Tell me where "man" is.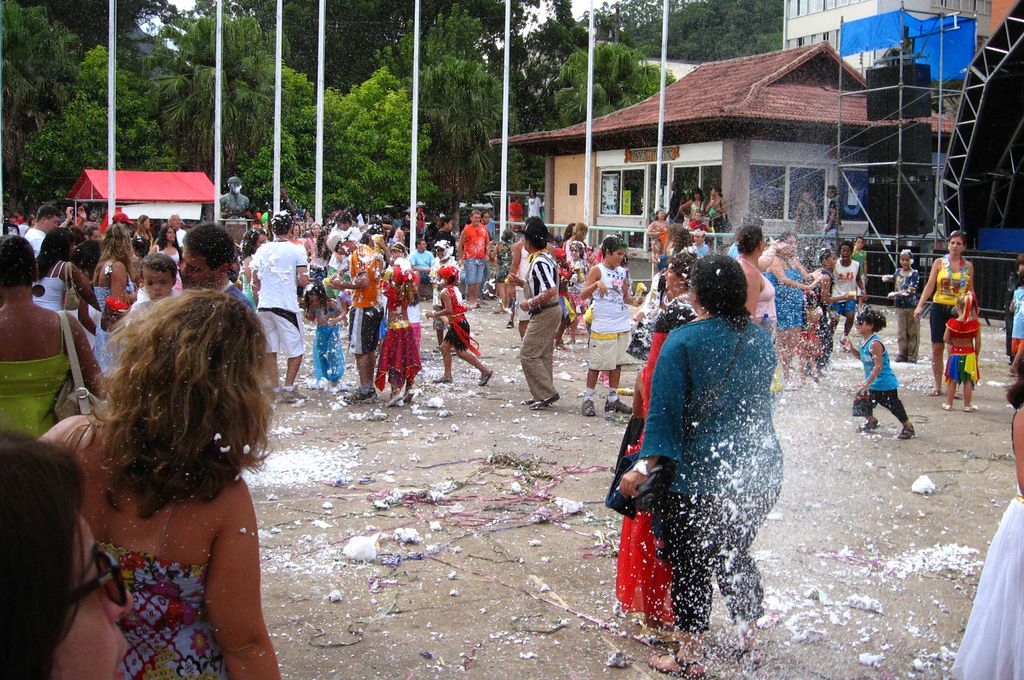
"man" is at rect(456, 211, 492, 315).
